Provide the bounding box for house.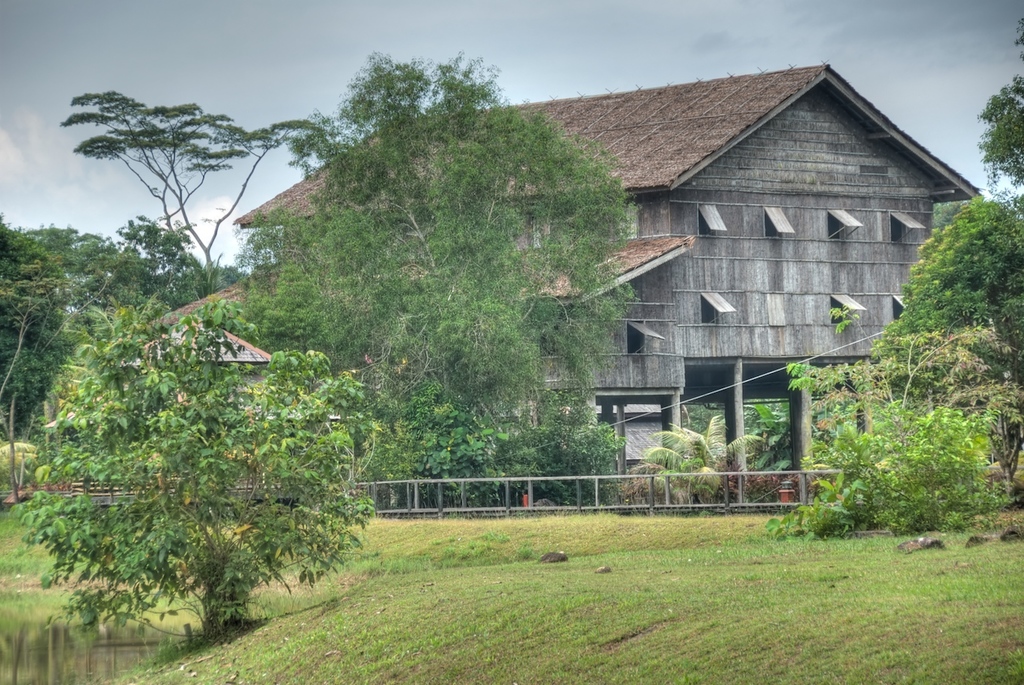
[104,24,948,549].
